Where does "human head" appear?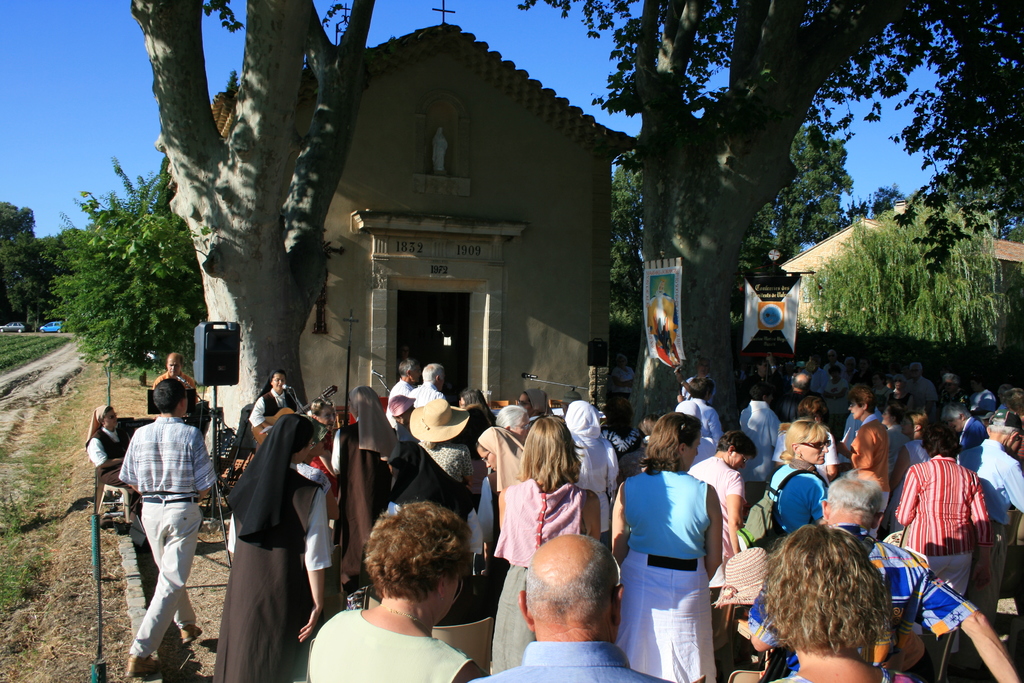
Appears at <bbox>514, 539, 632, 659</bbox>.
